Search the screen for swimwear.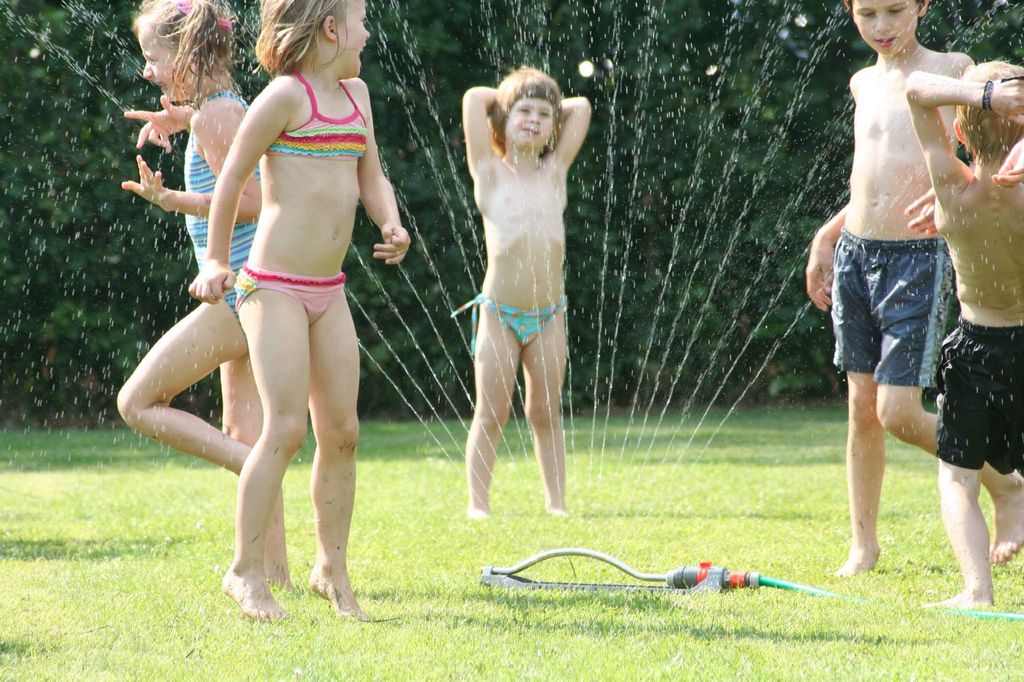
Found at [267,72,371,159].
